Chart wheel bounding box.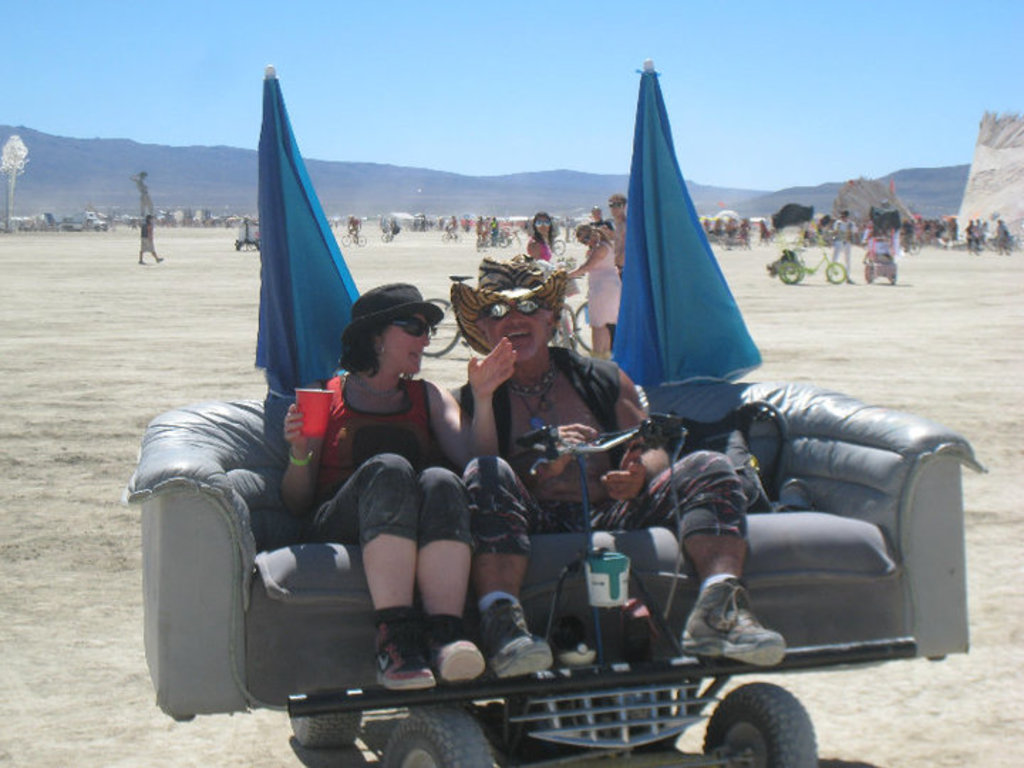
Charted: region(383, 708, 492, 767).
